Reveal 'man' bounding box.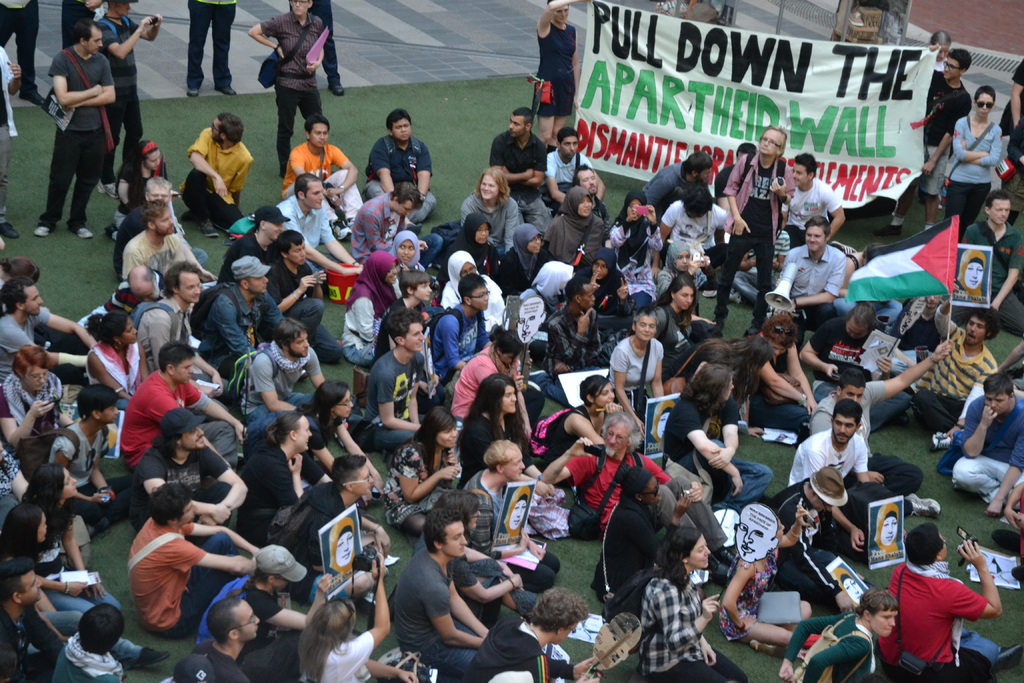
Revealed: bbox=(876, 520, 1004, 678).
